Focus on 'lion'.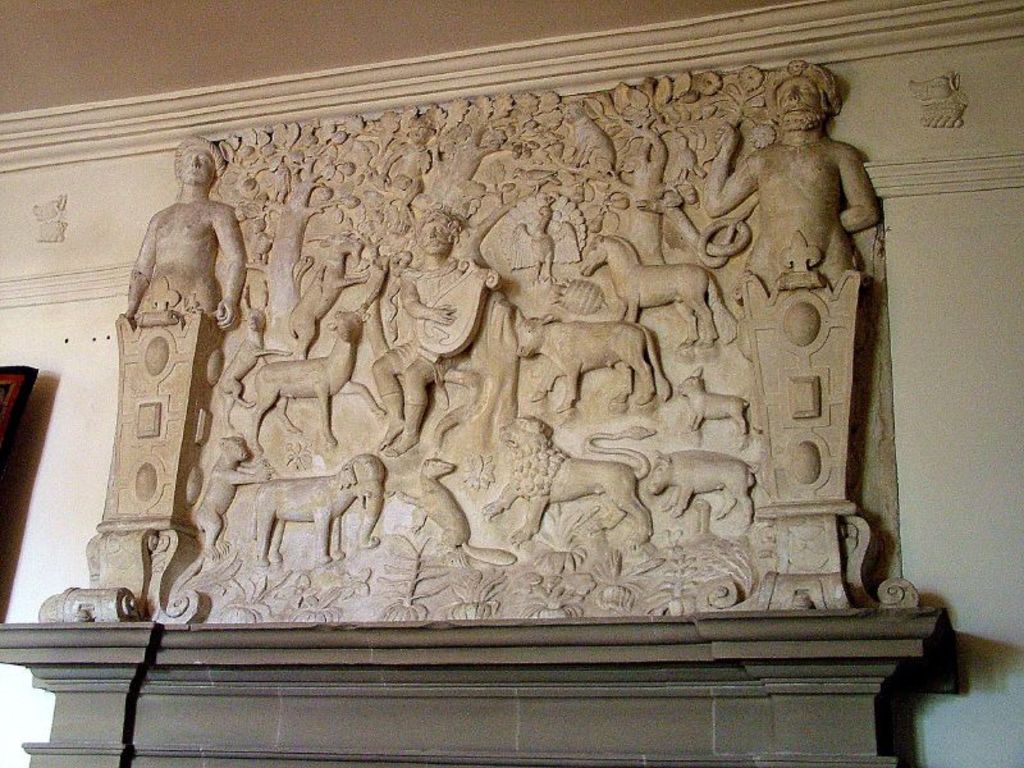
Focused at {"left": 479, "top": 415, "right": 658, "bottom": 549}.
